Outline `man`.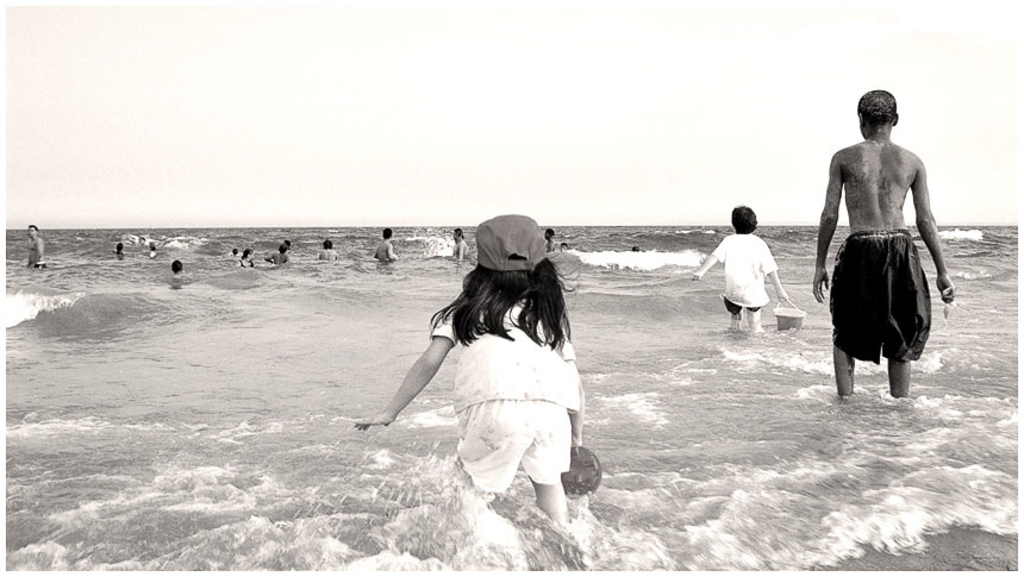
Outline: rect(803, 84, 957, 400).
